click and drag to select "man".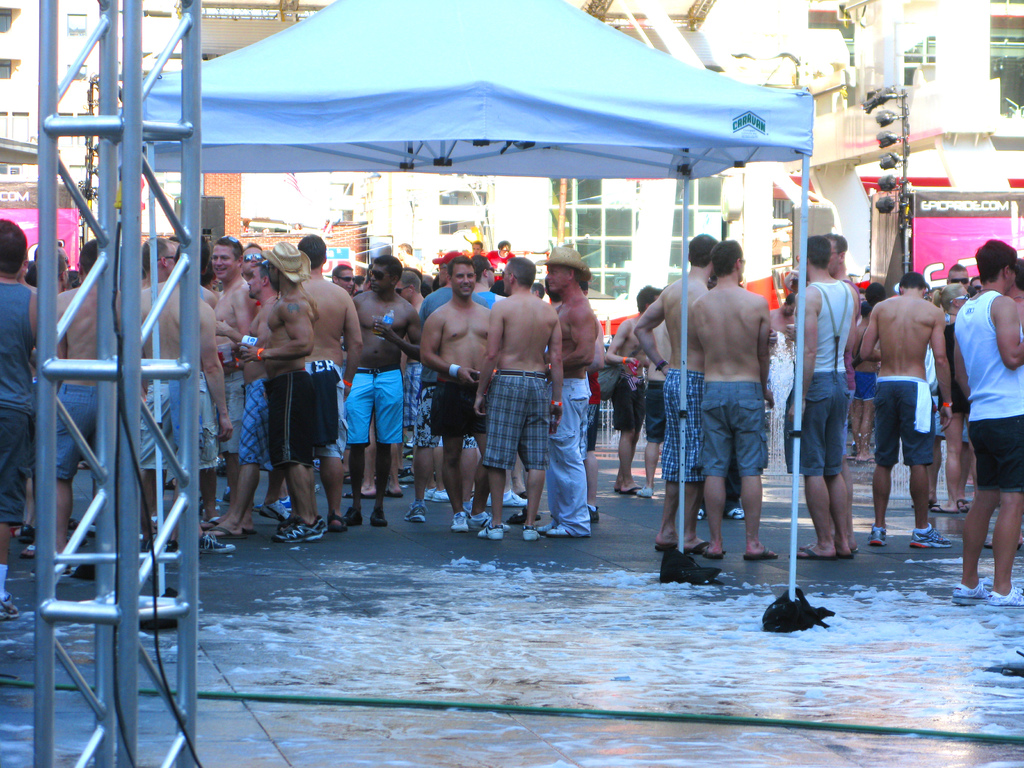
Selection: l=865, t=268, r=962, b=557.
